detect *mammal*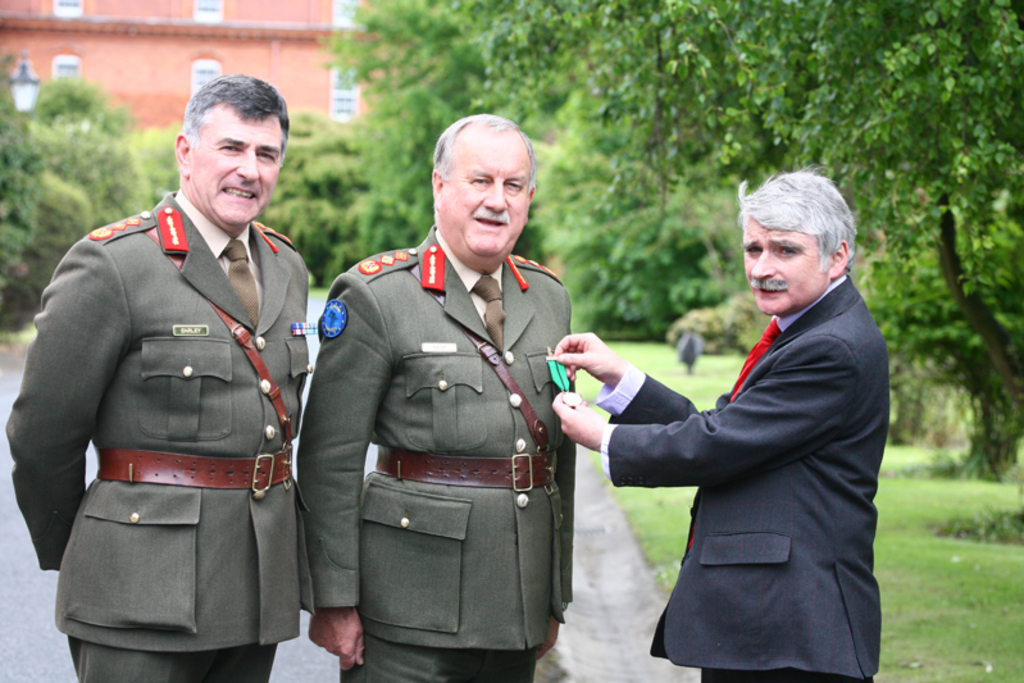
bbox=[616, 208, 891, 659]
